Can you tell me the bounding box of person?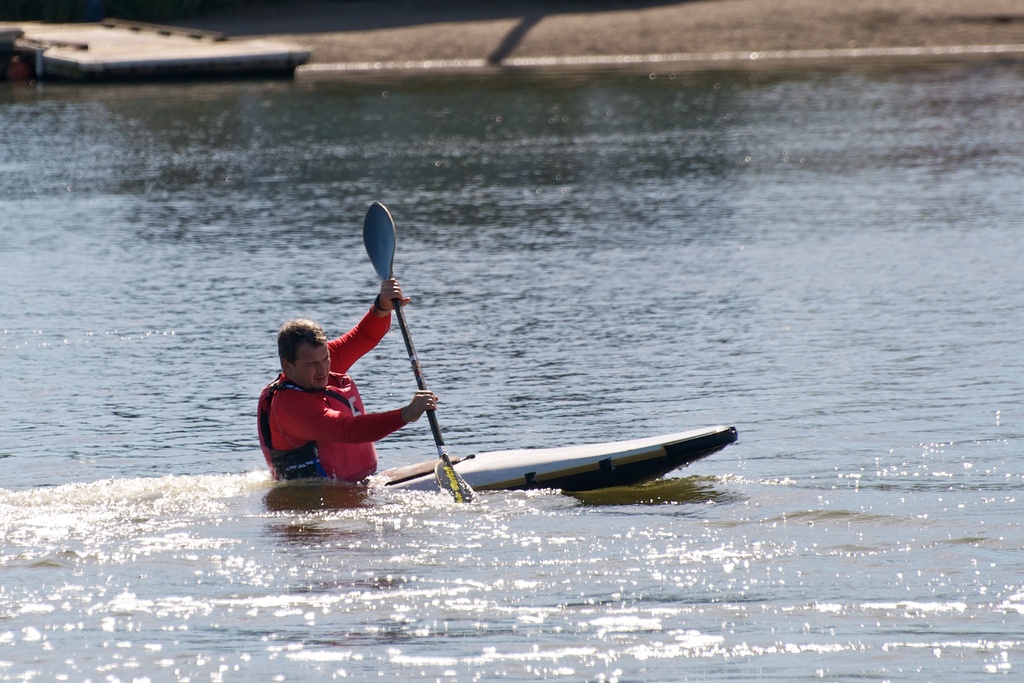
bbox(253, 276, 439, 490).
